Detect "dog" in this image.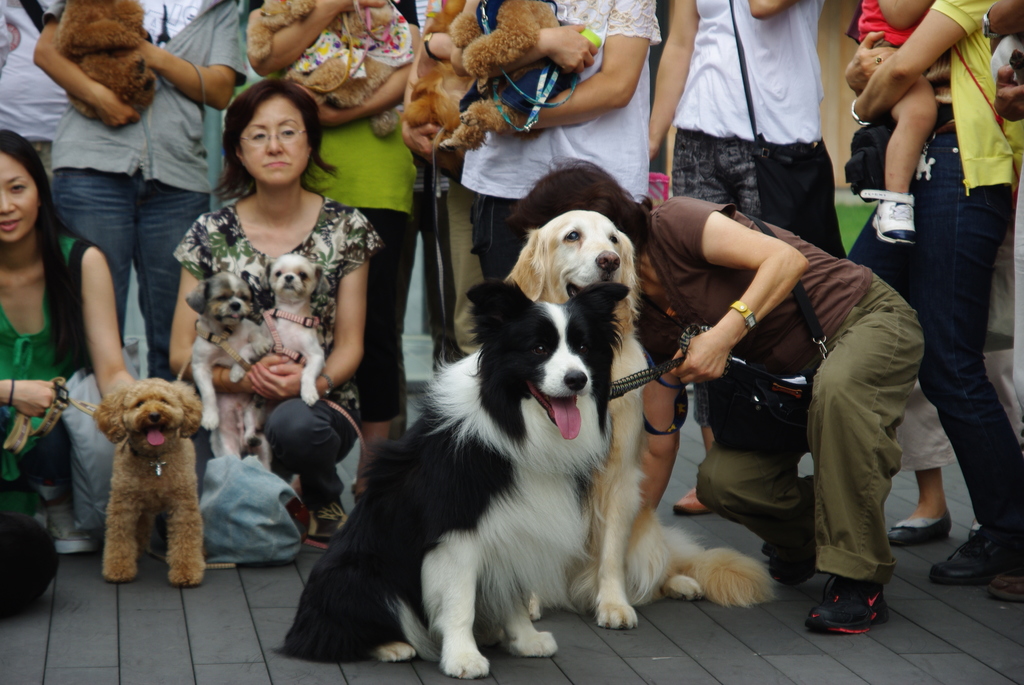
Detection: 269/278/631/677.
